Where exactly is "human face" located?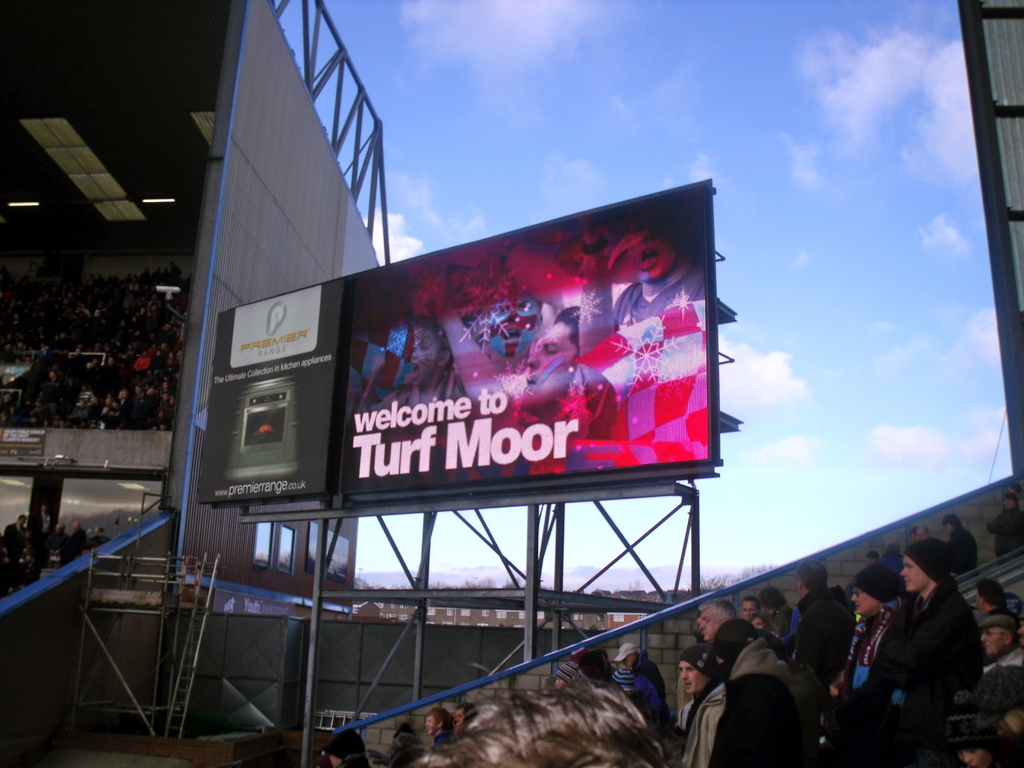
Its bounding box is (903, 555, 931, 598).
